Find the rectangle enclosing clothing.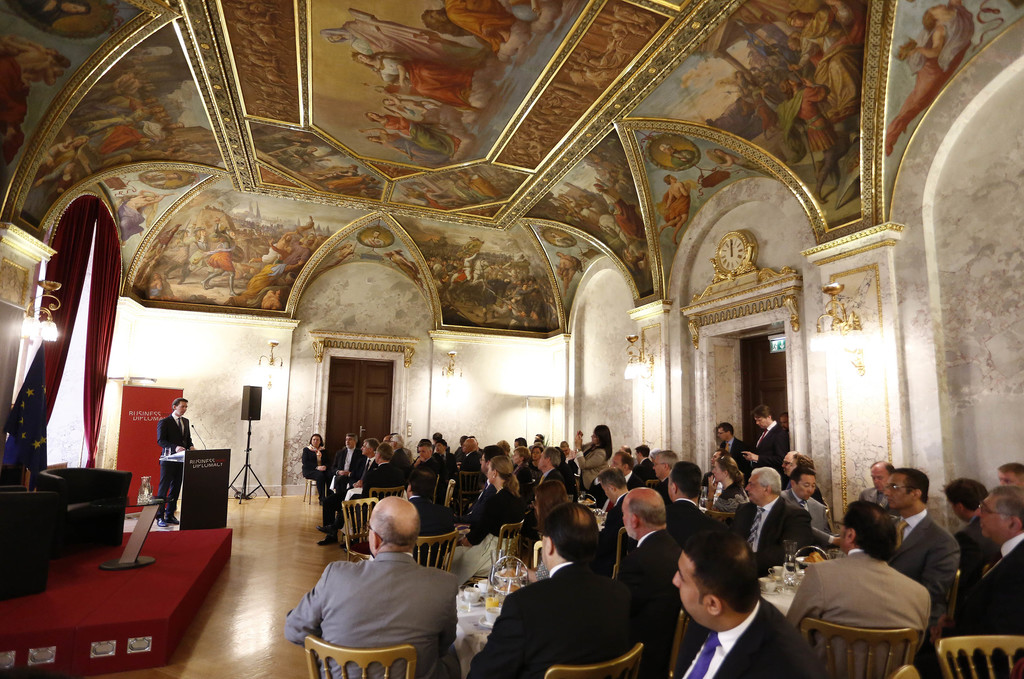
box=[752, 424, 794, 481].
